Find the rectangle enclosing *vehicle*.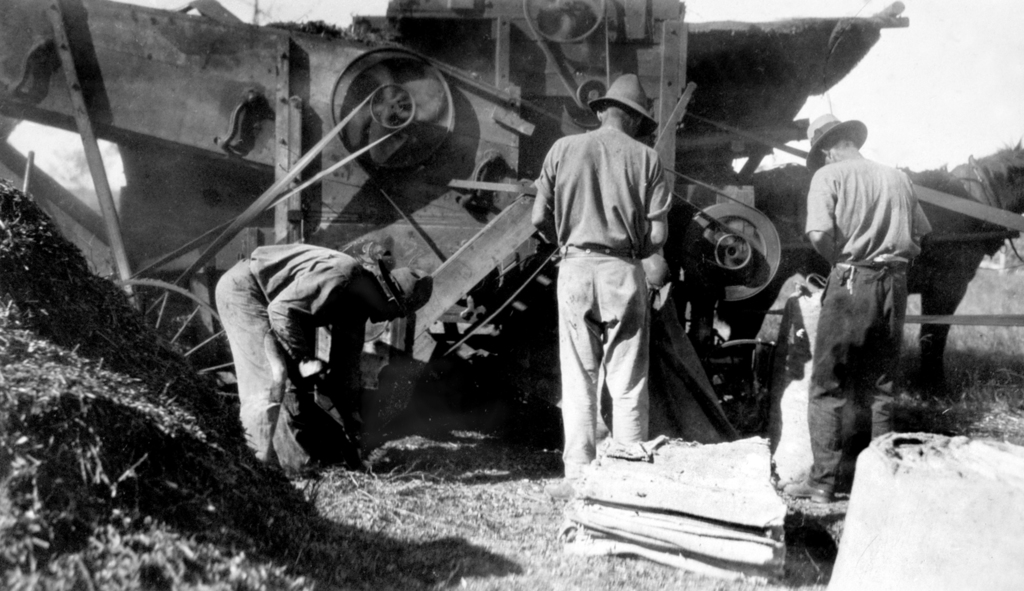
Rect(0, 0, 1023, 408).
